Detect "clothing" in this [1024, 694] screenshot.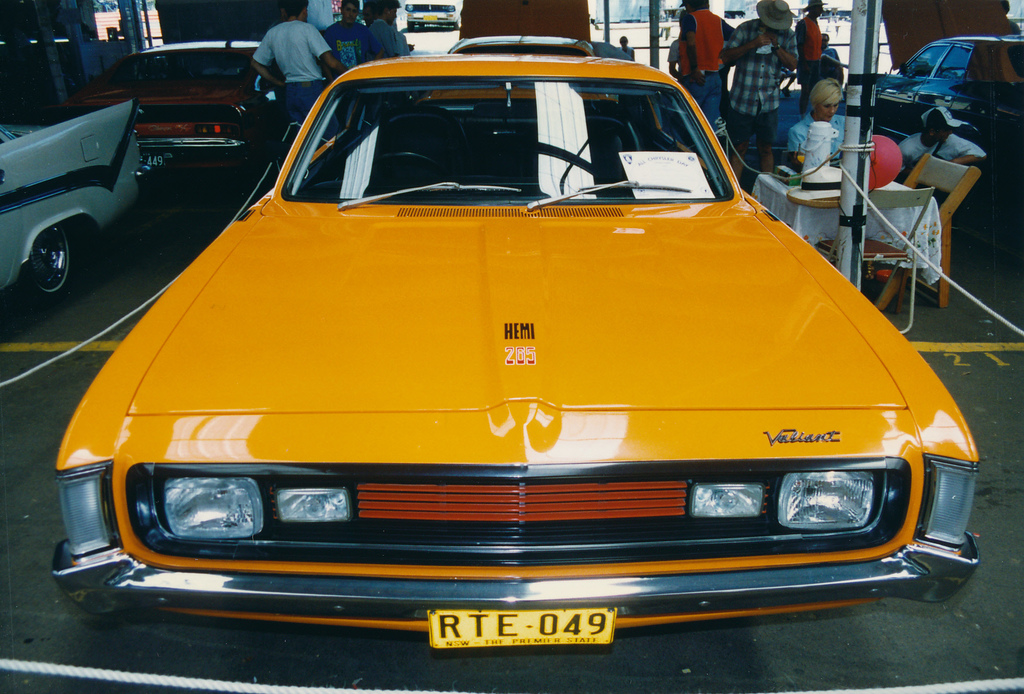
Detection: crop(788, 113, 852, 172).
